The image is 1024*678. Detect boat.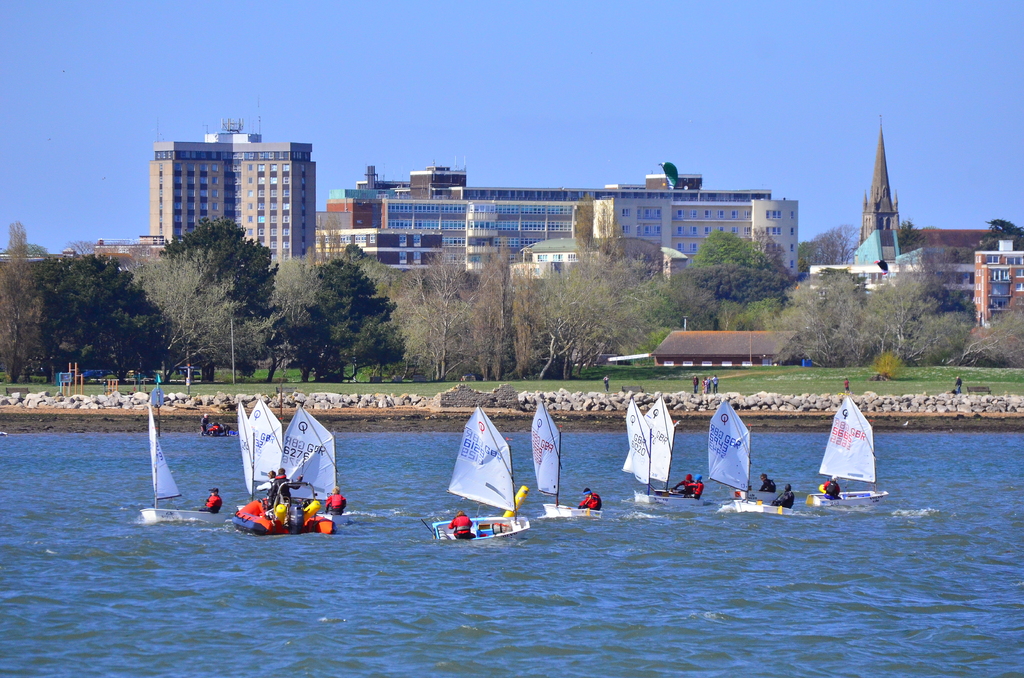
Detection: (left=230, top=480, right=339, bottom=538).
